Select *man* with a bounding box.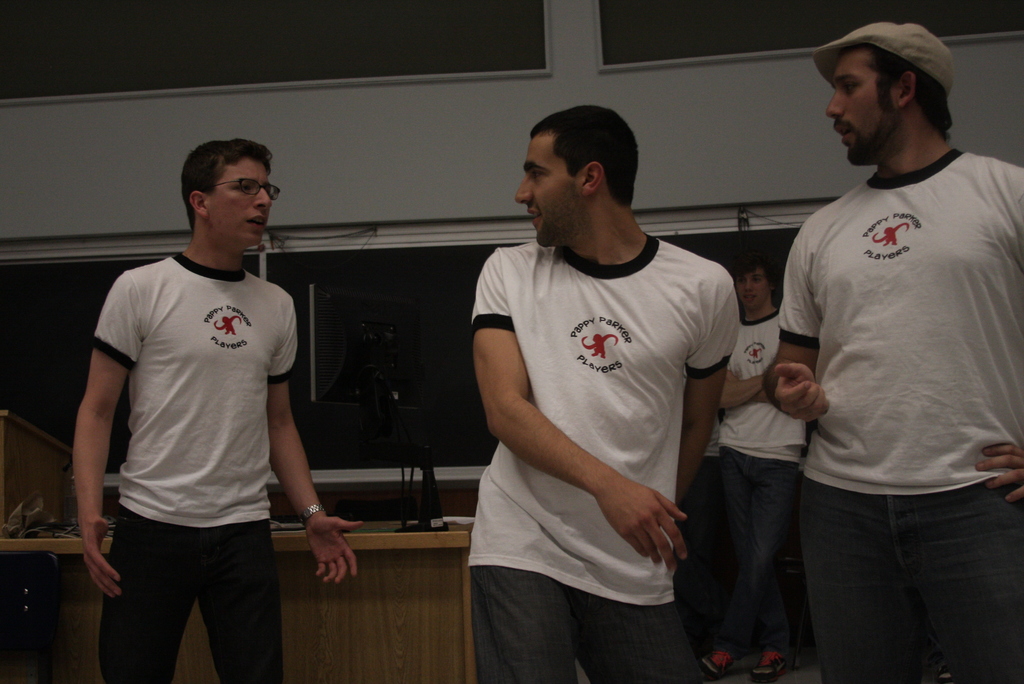
[469,104,741,683].
